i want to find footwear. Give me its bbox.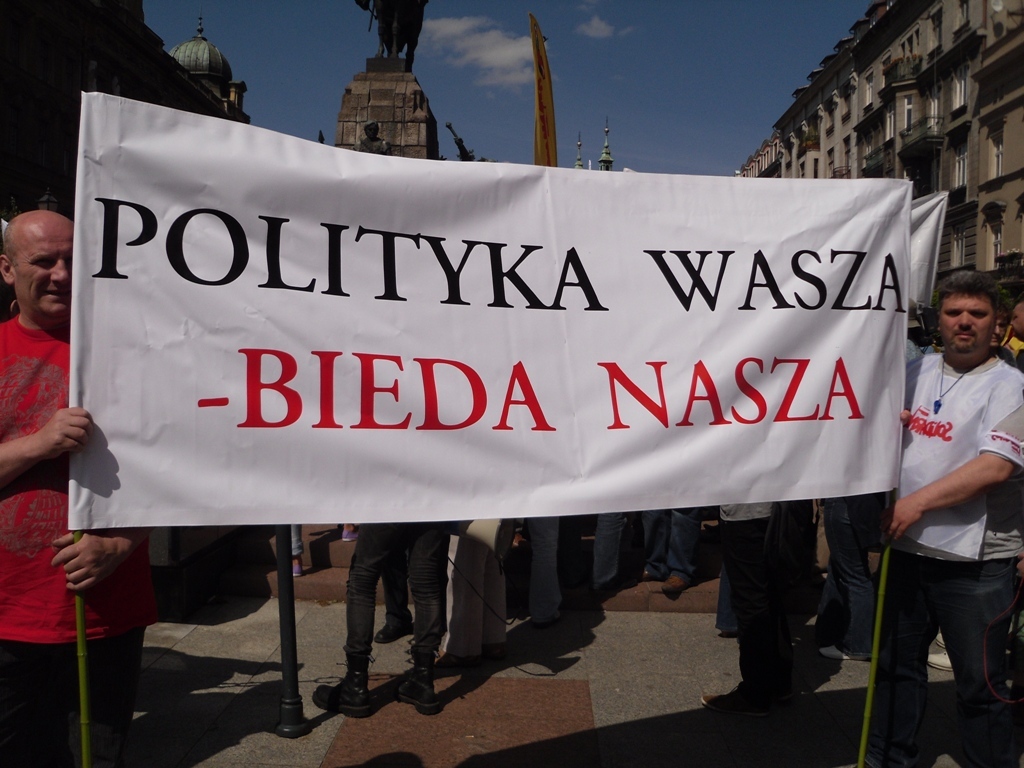
{"x1": 398, "y1": 659, "x2": 440, "y2": 714}.
